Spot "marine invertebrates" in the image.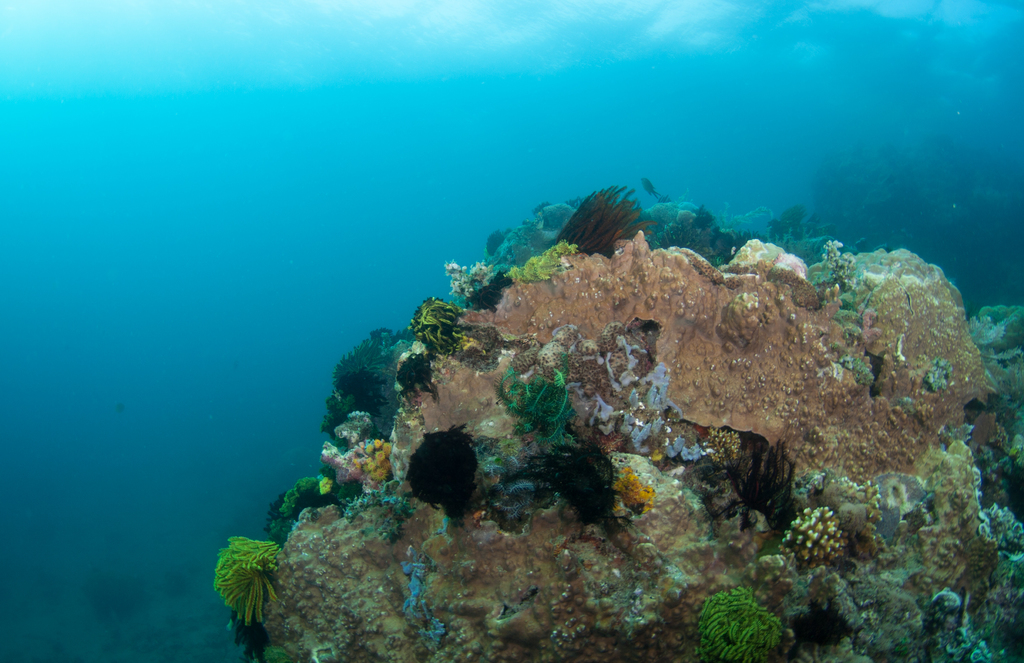
"marine invertebrates" found at pyautogui.locateOnScreen(398, 422, 478, 527).
